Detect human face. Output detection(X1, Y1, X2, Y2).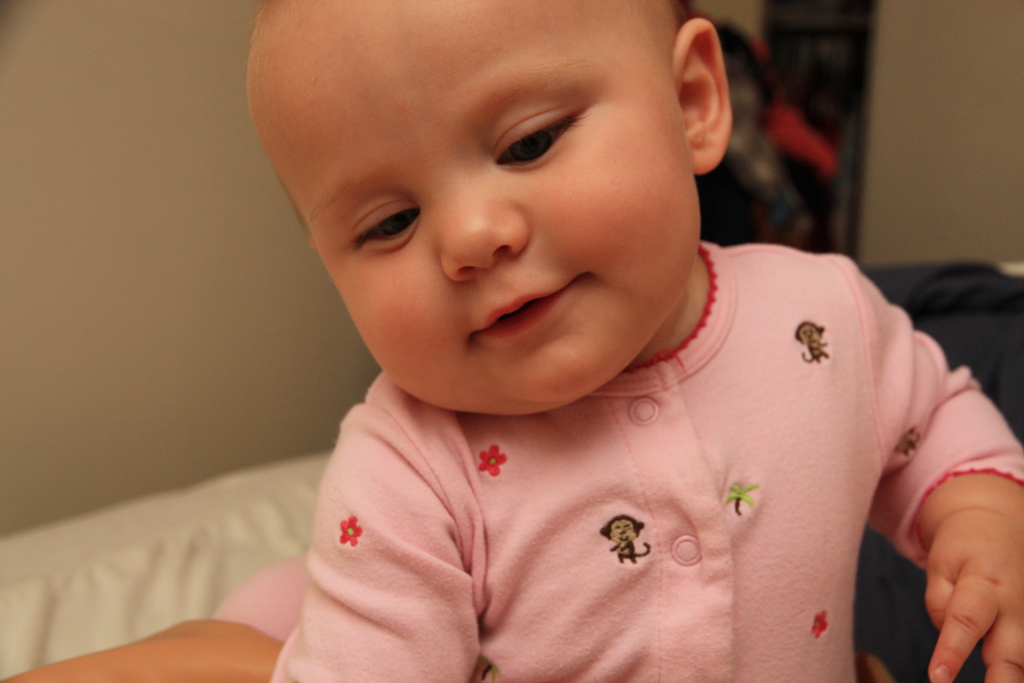
detection(252, 0, 698, 413).
